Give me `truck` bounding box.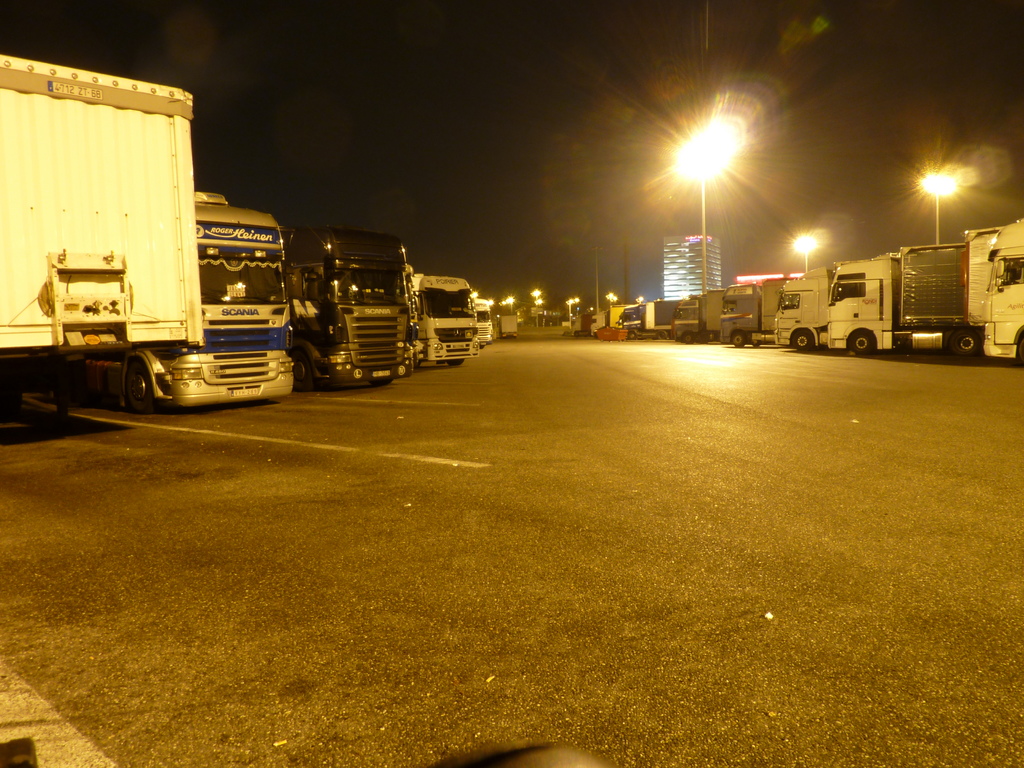
x1=276 y1=222 x2=417 y2=388.
